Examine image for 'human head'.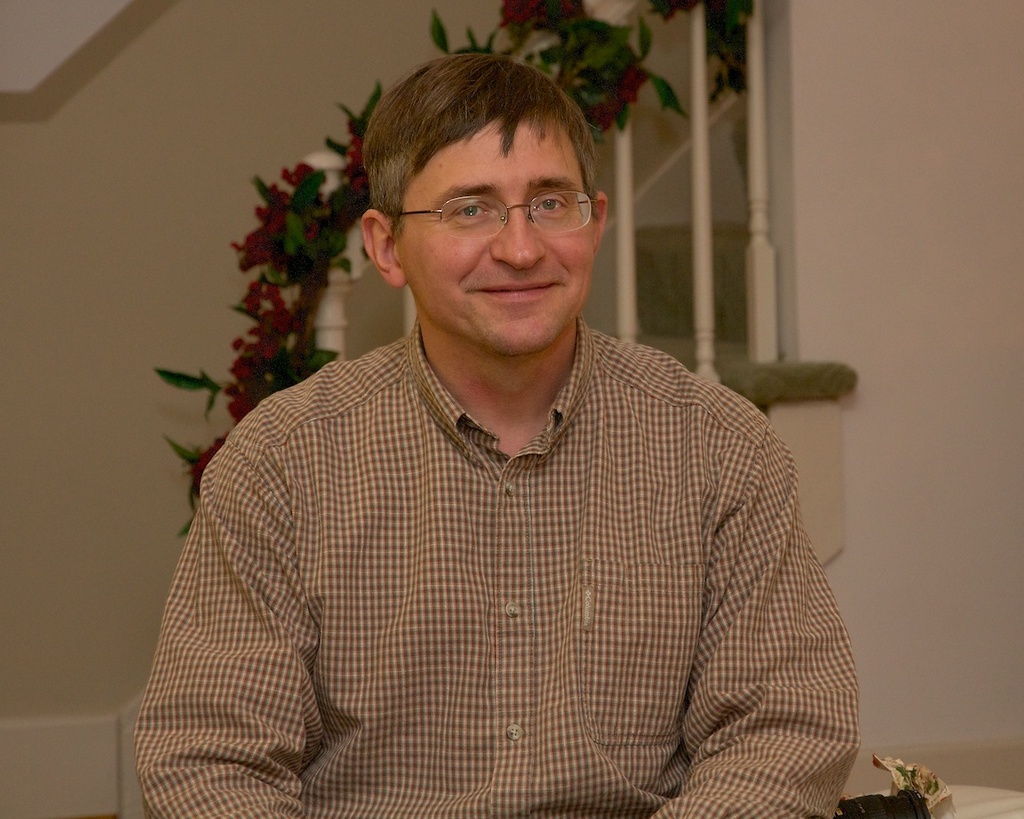
Examination result: x1=361, y1=51, x2=608, y2=356.
